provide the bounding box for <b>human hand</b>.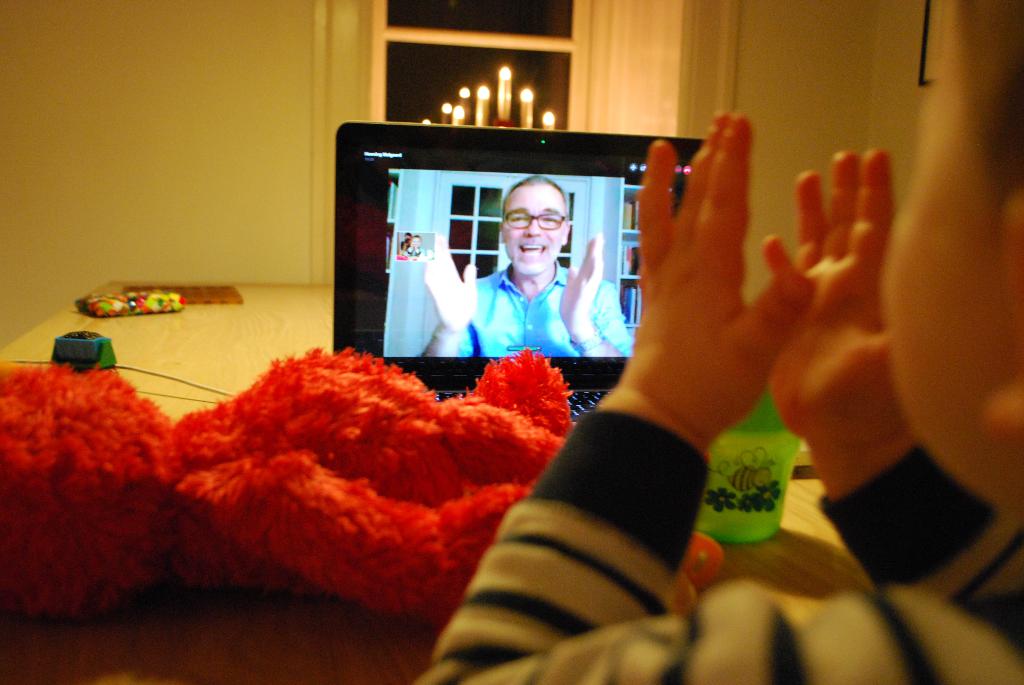
(x1=631, y1=107, x2=815, y2=452).
